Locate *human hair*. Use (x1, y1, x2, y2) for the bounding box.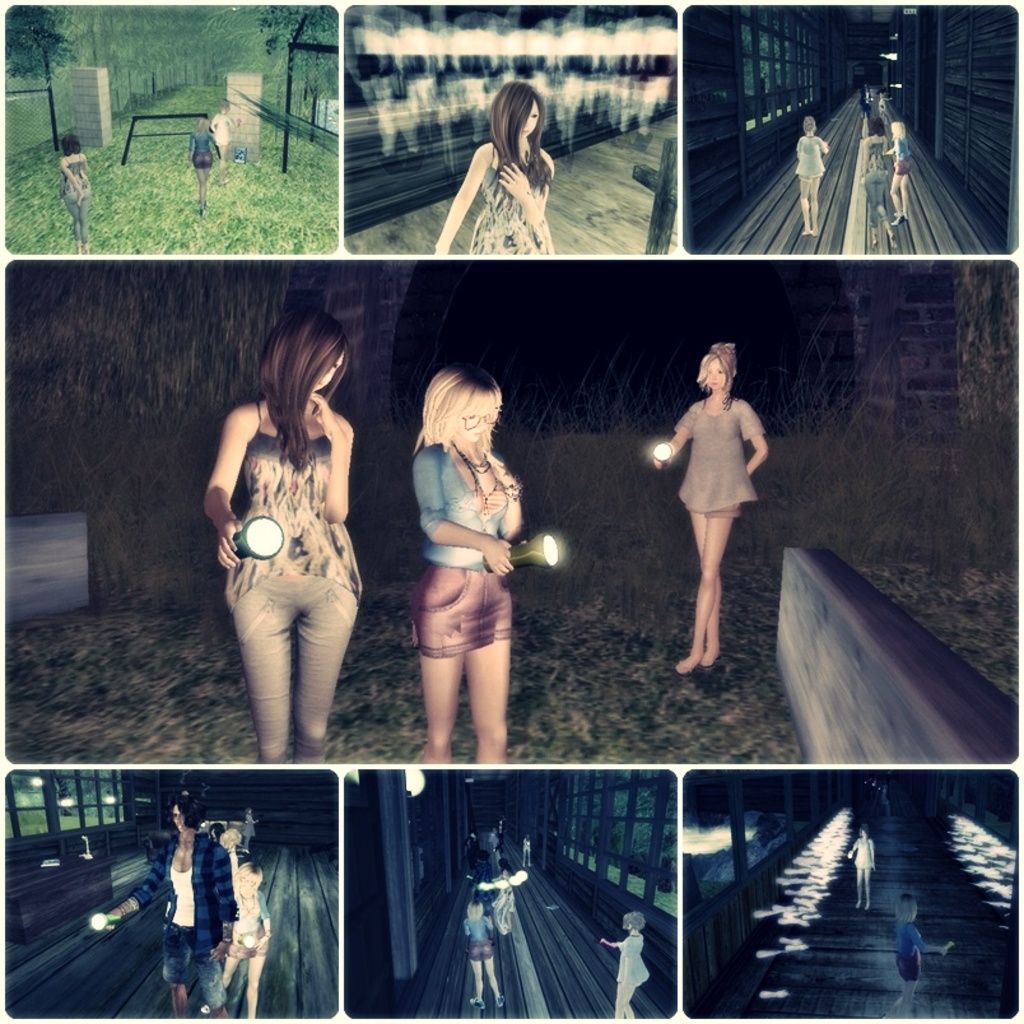
(243, 307, 350, 462).
